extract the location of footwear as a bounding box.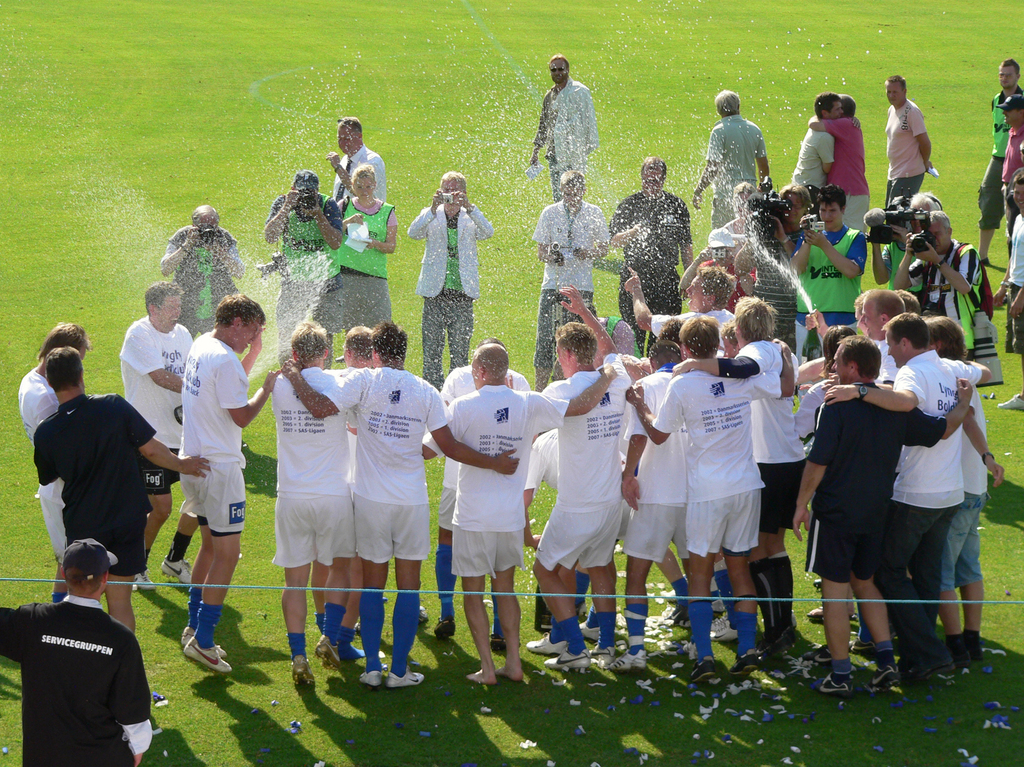
(x1=432, y1=621, x2=457, y2=636).
